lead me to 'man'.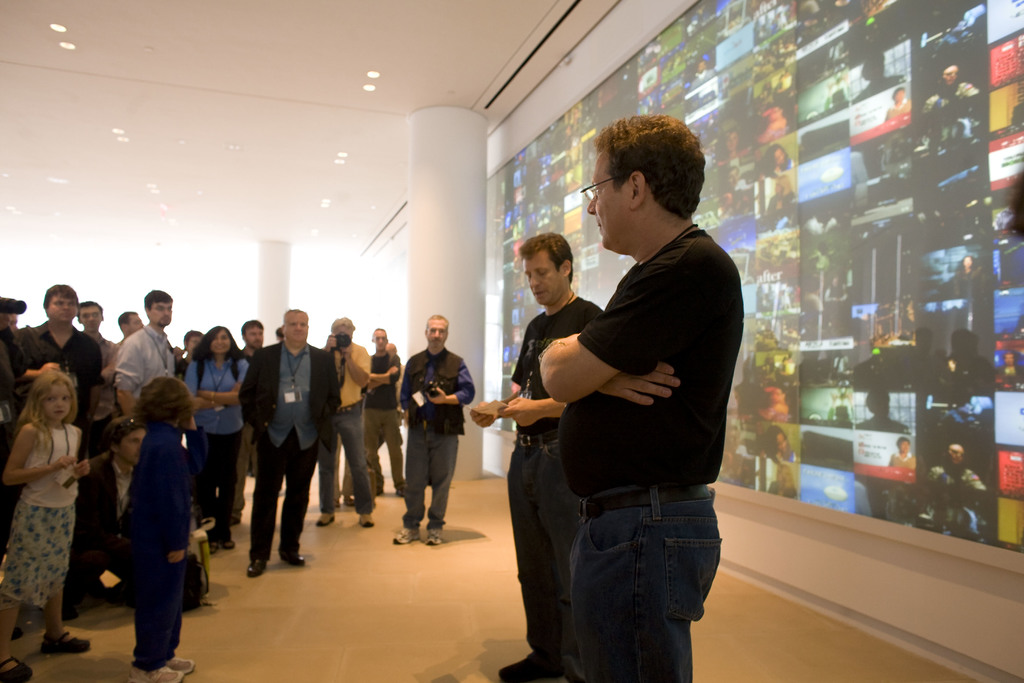
Lead to x1=0, y1=298, x2=29, y2=331.
